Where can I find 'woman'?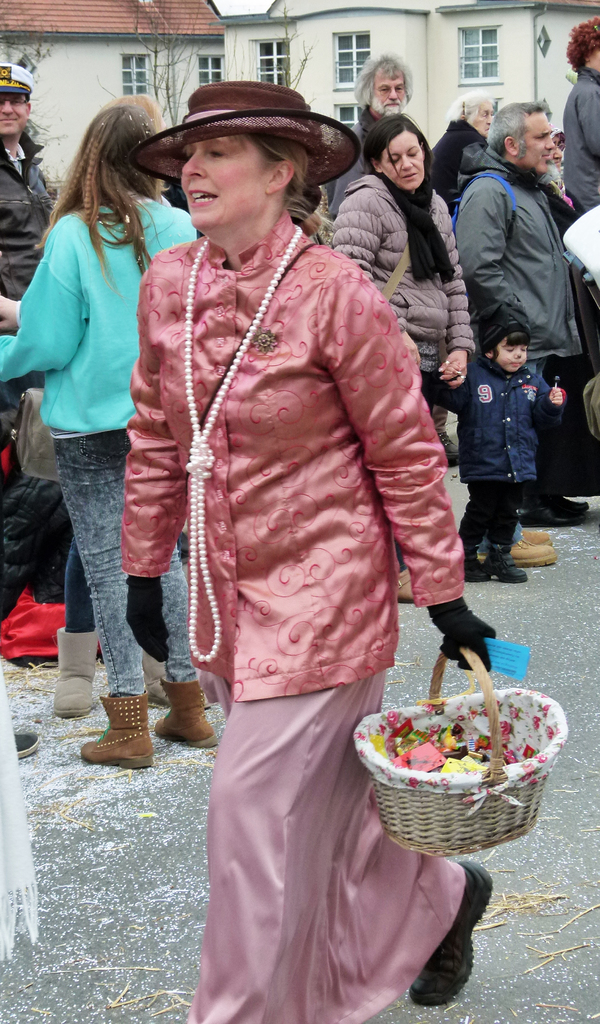
You can find it at (134,21,439,989).
